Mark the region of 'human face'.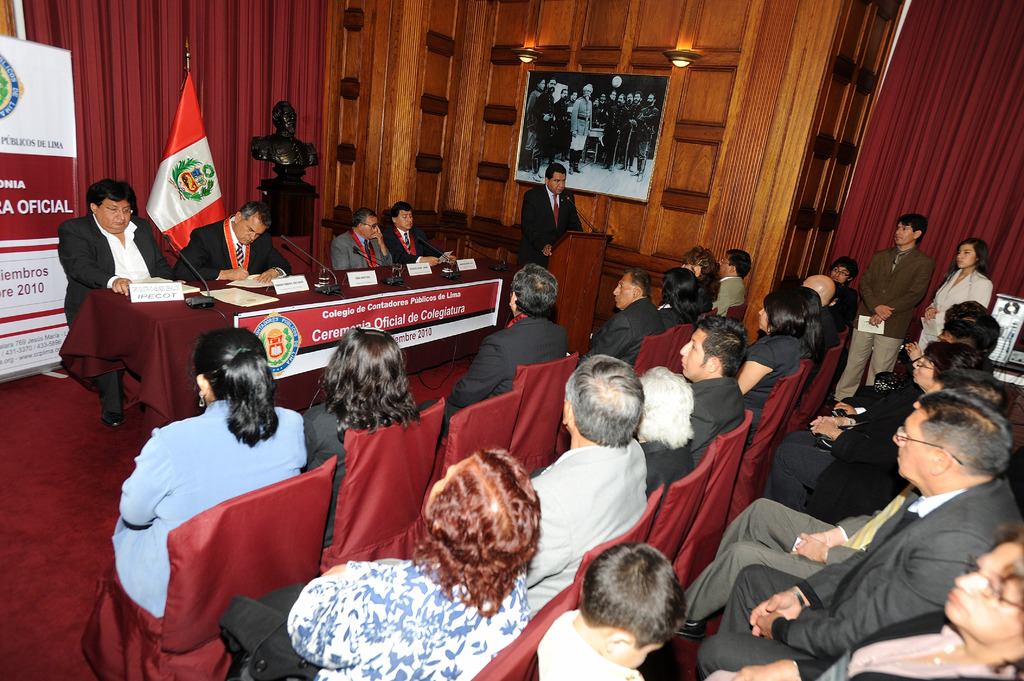
Region: <region>894, 221, 913, 246</region>.
